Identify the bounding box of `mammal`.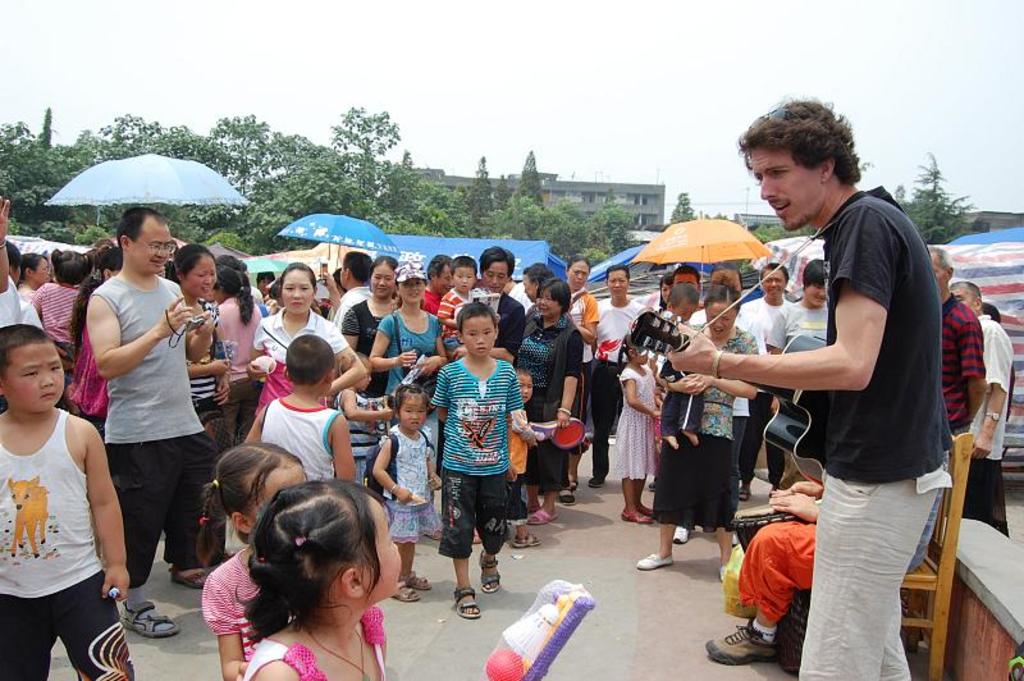
box=[312, 248, 372, 329].
